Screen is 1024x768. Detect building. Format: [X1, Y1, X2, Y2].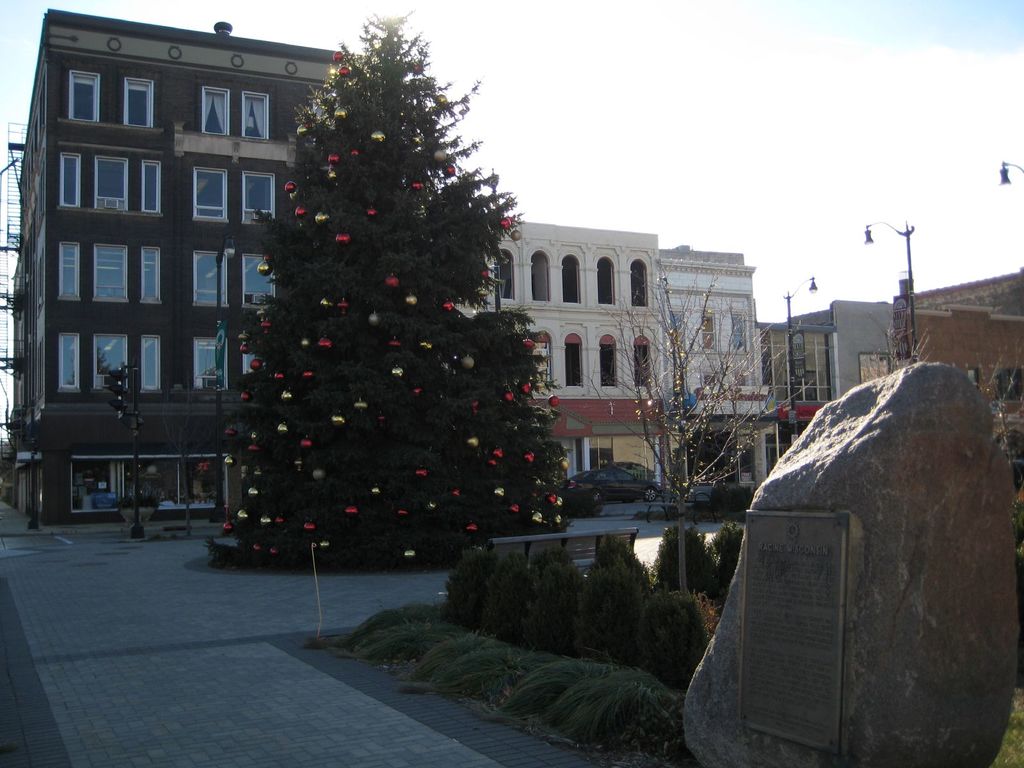
[446, 219, 684, 497].
